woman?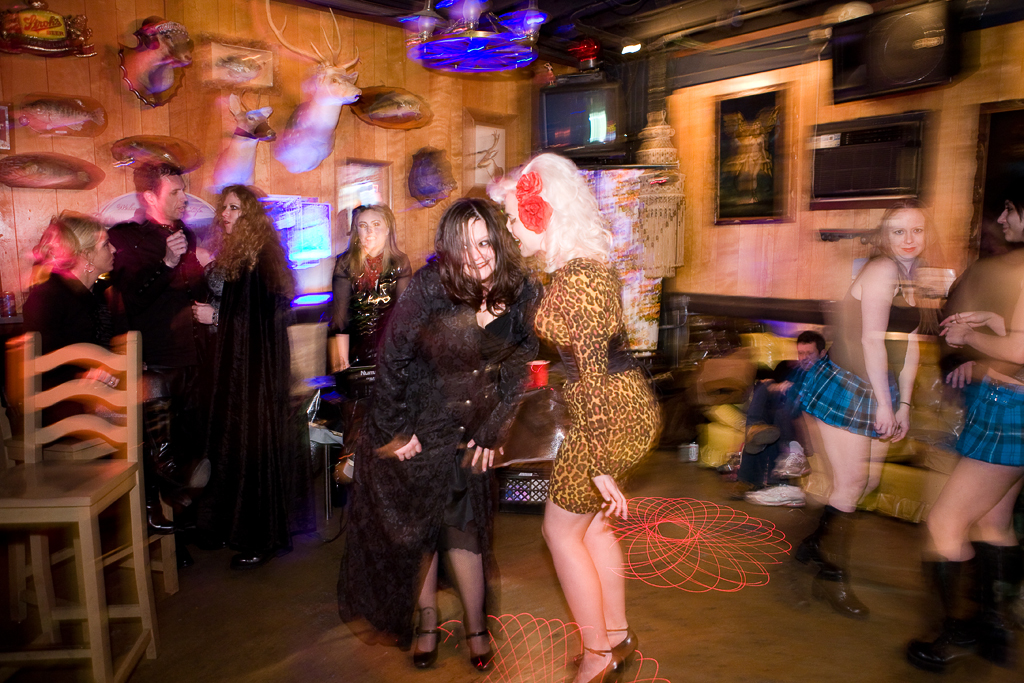
{"left": 187, "top": 175, "right": 305, "bottom": 569}
